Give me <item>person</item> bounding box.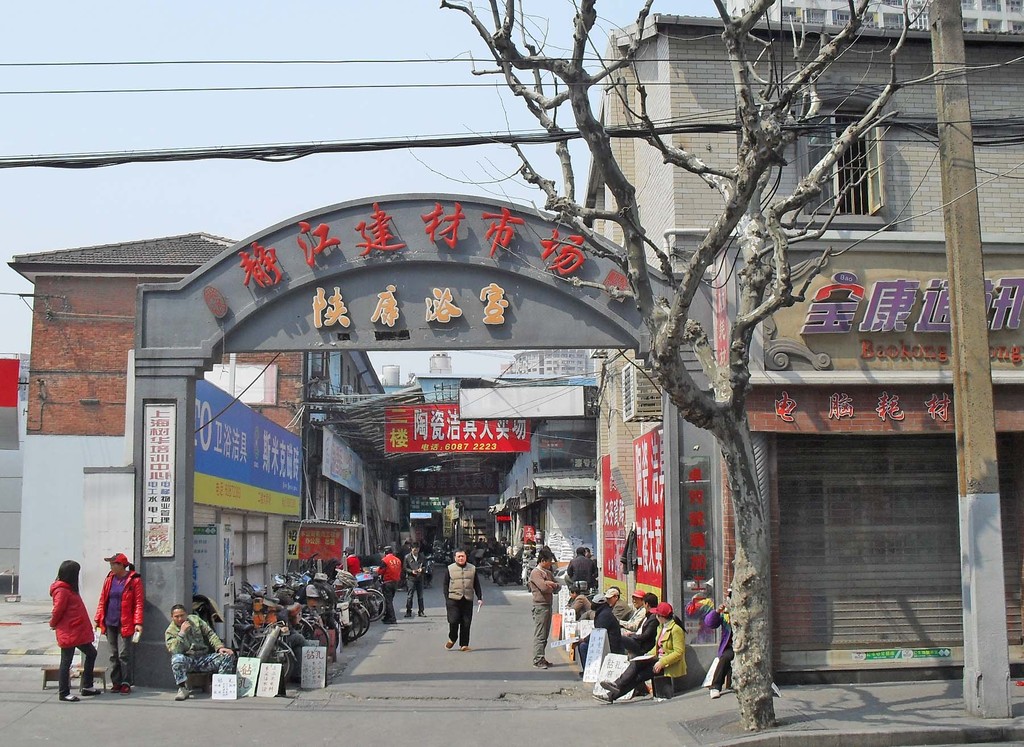
(95,552,148,694).
